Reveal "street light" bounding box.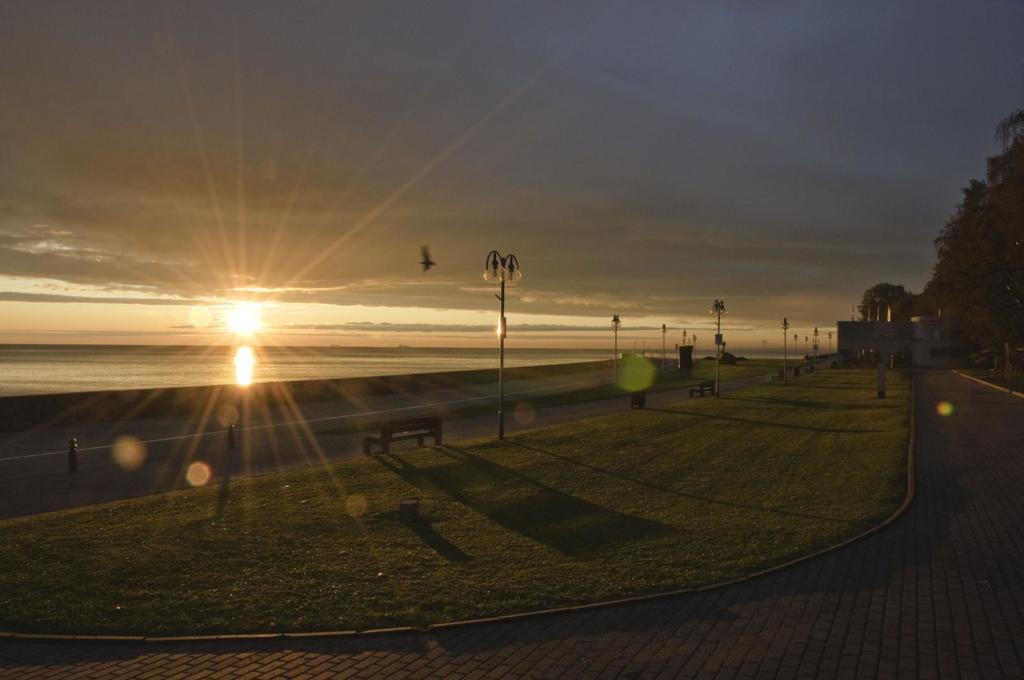
Revealed: 691, 333, 700, 356.
